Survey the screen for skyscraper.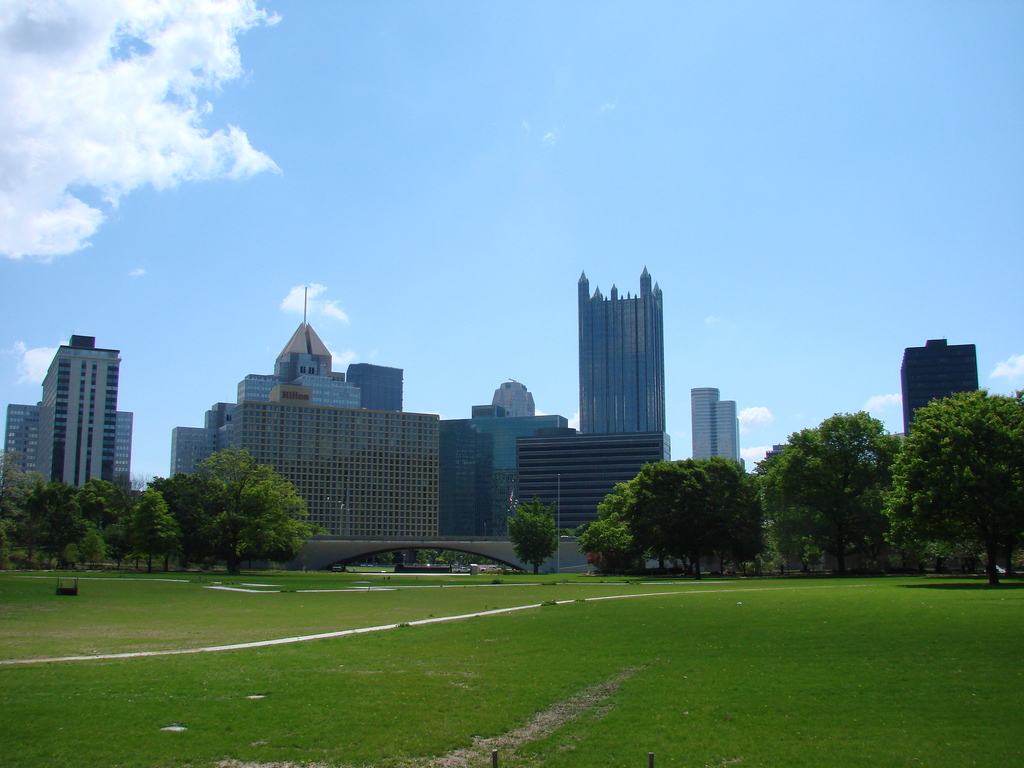
Survey found: [x1=687, y1=384, x2=740, y2=460].
